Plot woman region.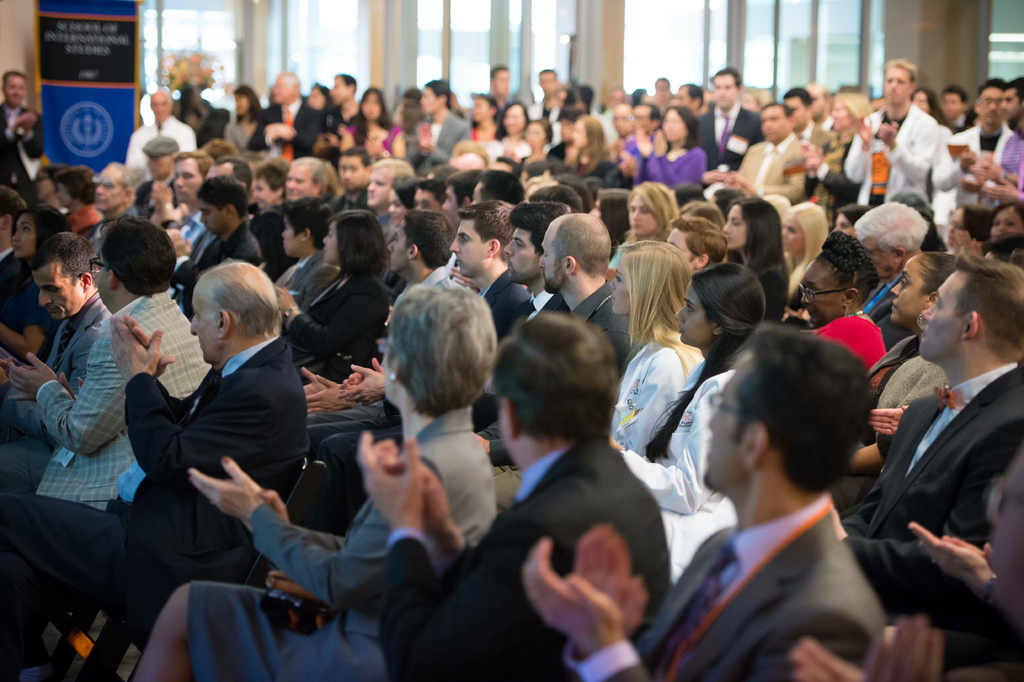
Plotted at crop(340, 85, 419, 160).
